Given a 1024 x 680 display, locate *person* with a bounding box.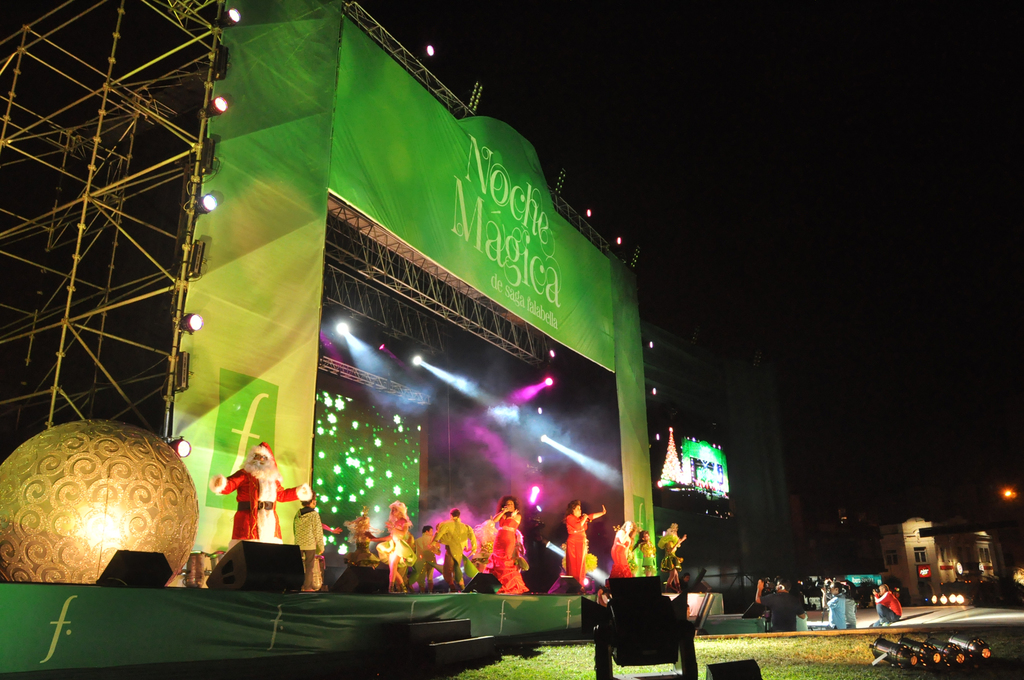
Located: crop(292, 492, 335, 592).
